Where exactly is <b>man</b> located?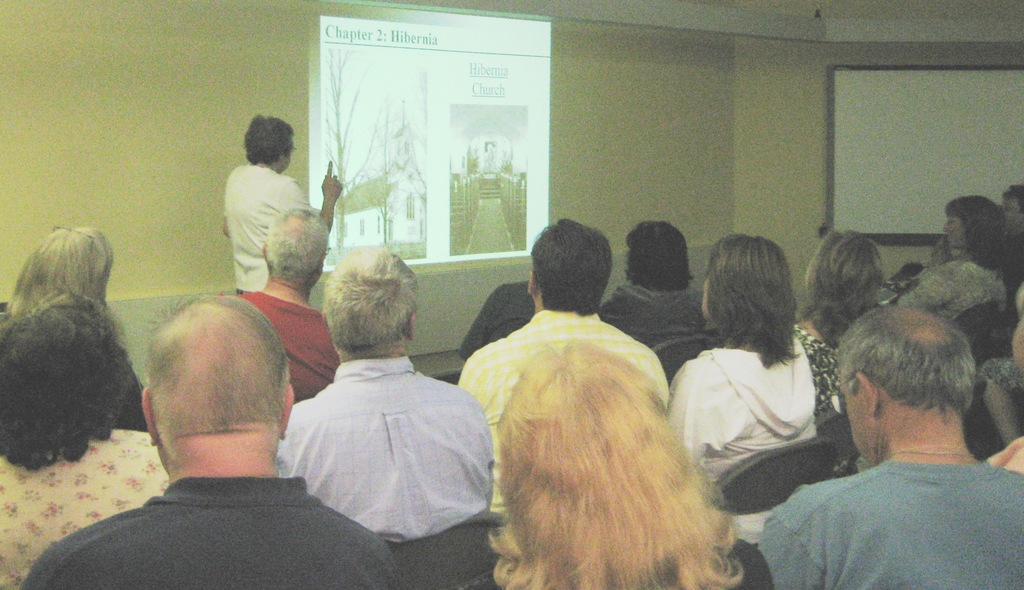
Its bounding box is x1=747, y1=301, x2=1023, y2=586.
